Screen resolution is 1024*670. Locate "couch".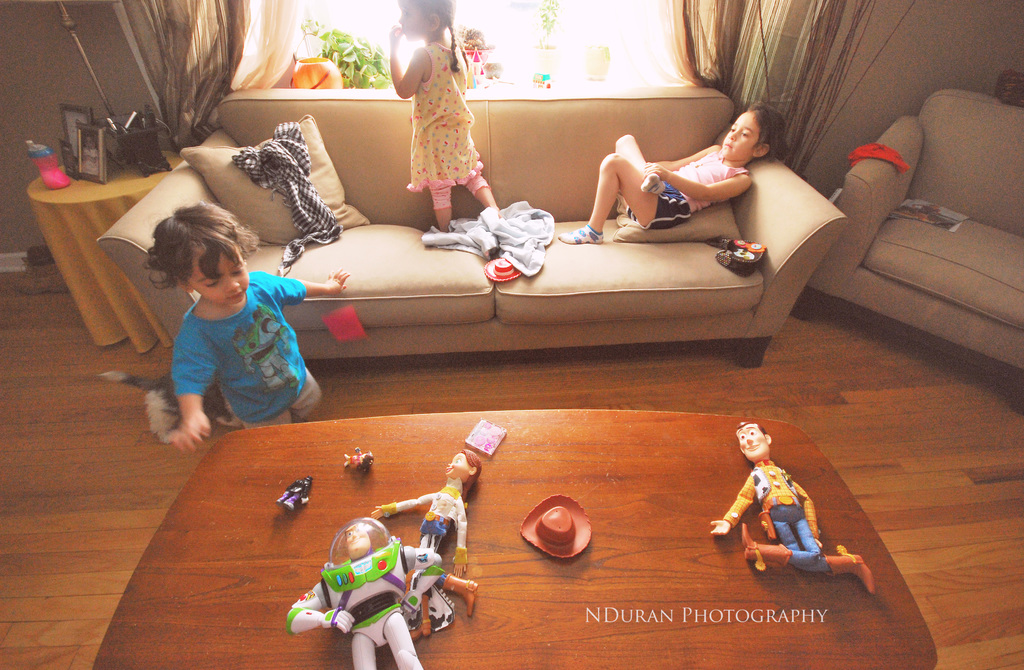
box=[156, 113, 858, 403].
